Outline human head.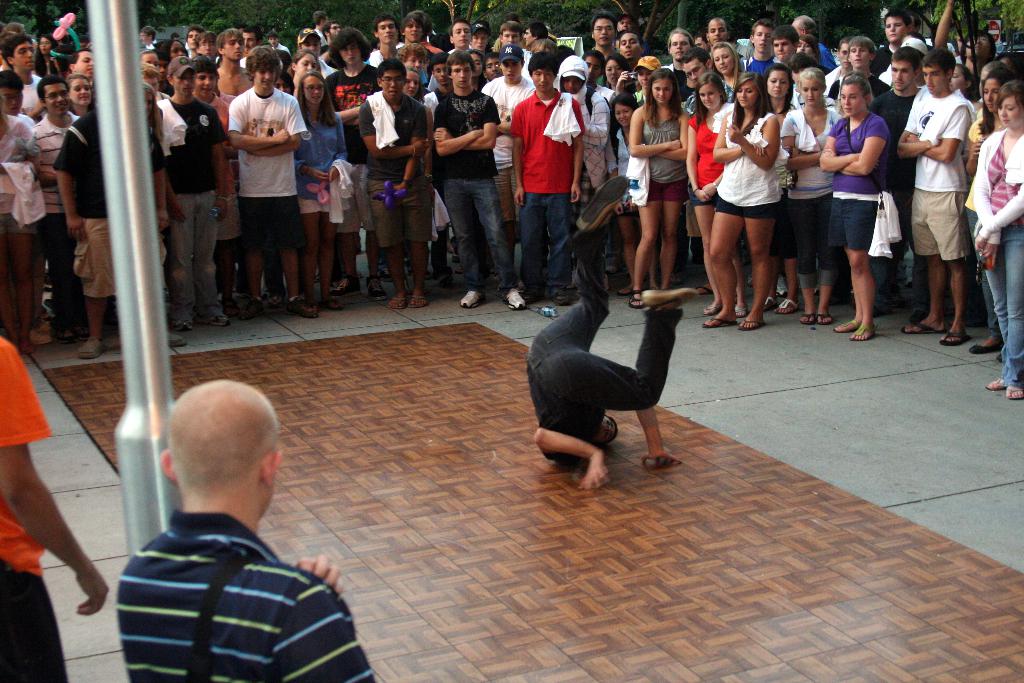
Outline: 712:37:739:69.
